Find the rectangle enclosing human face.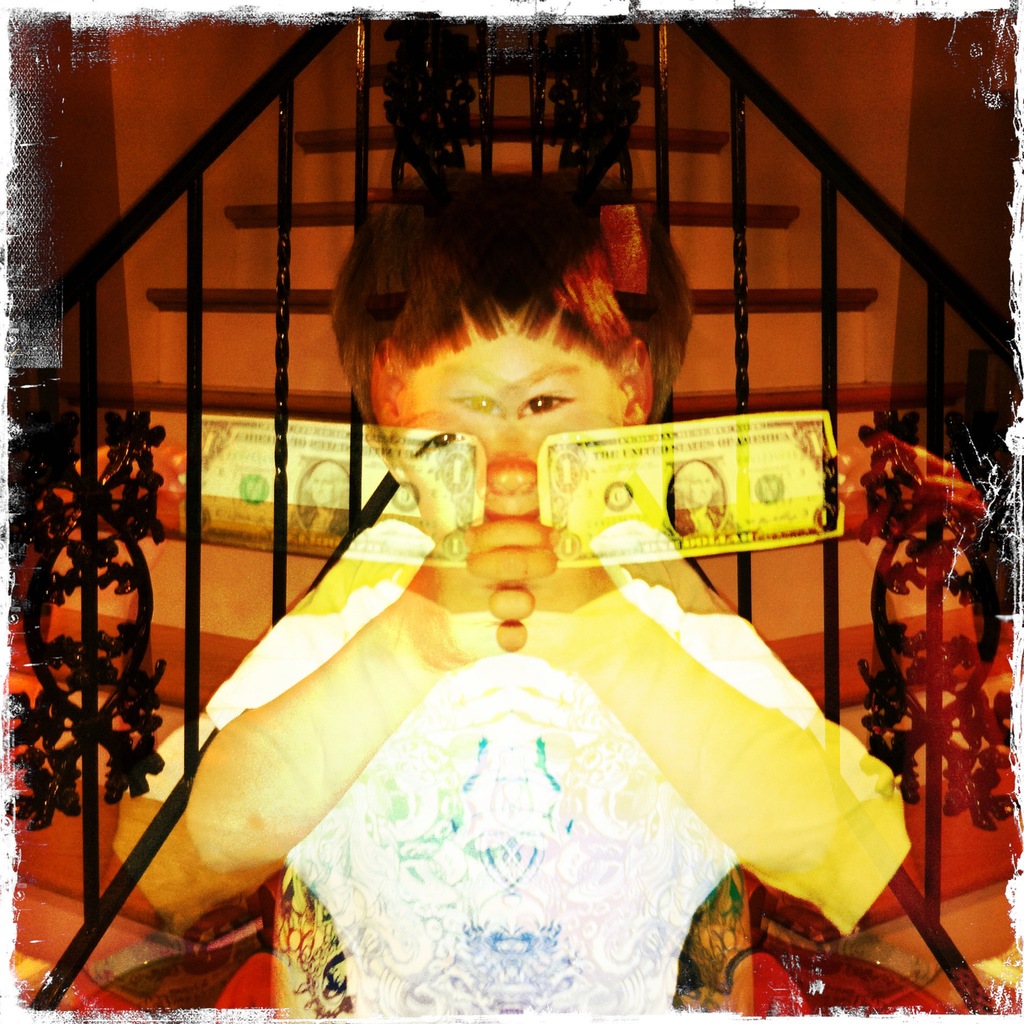
{"left": 306, "top": 461, "right": 329, "bottom": 506}.
